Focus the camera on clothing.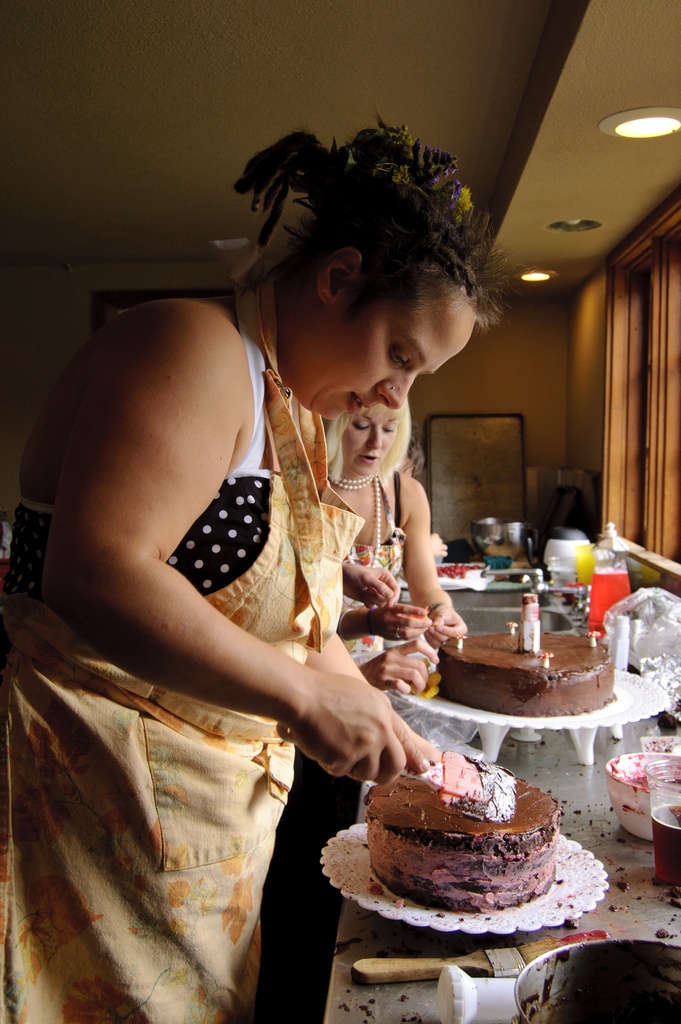
Focus region: (x1=0, y1=276, x2=366, y2=1023).
